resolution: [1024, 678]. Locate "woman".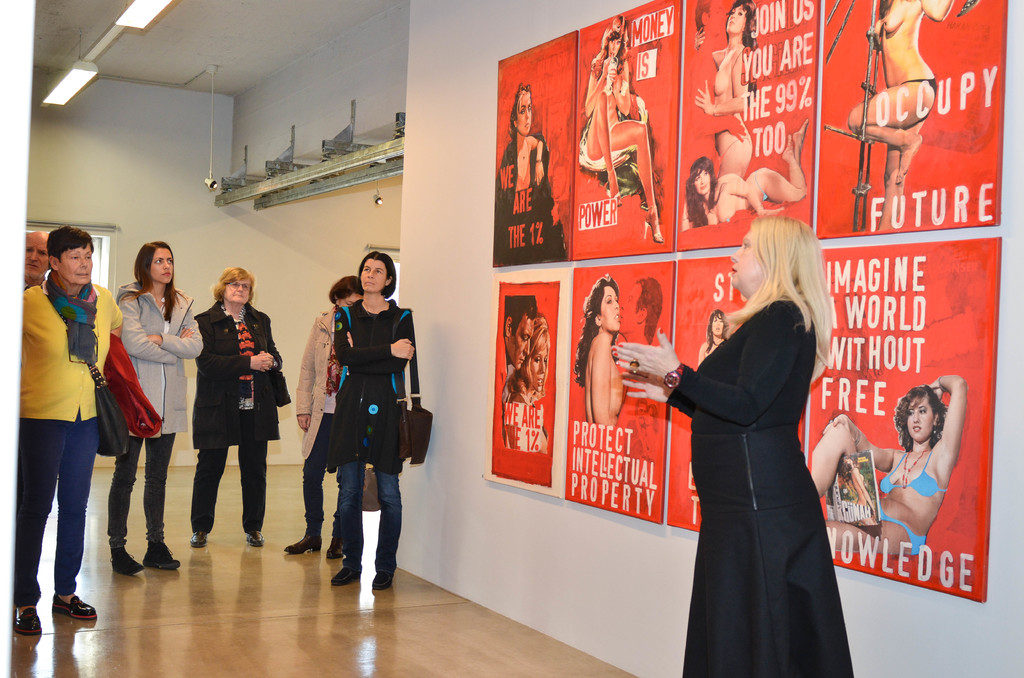
l=847, t=0, r=954, b=231.
